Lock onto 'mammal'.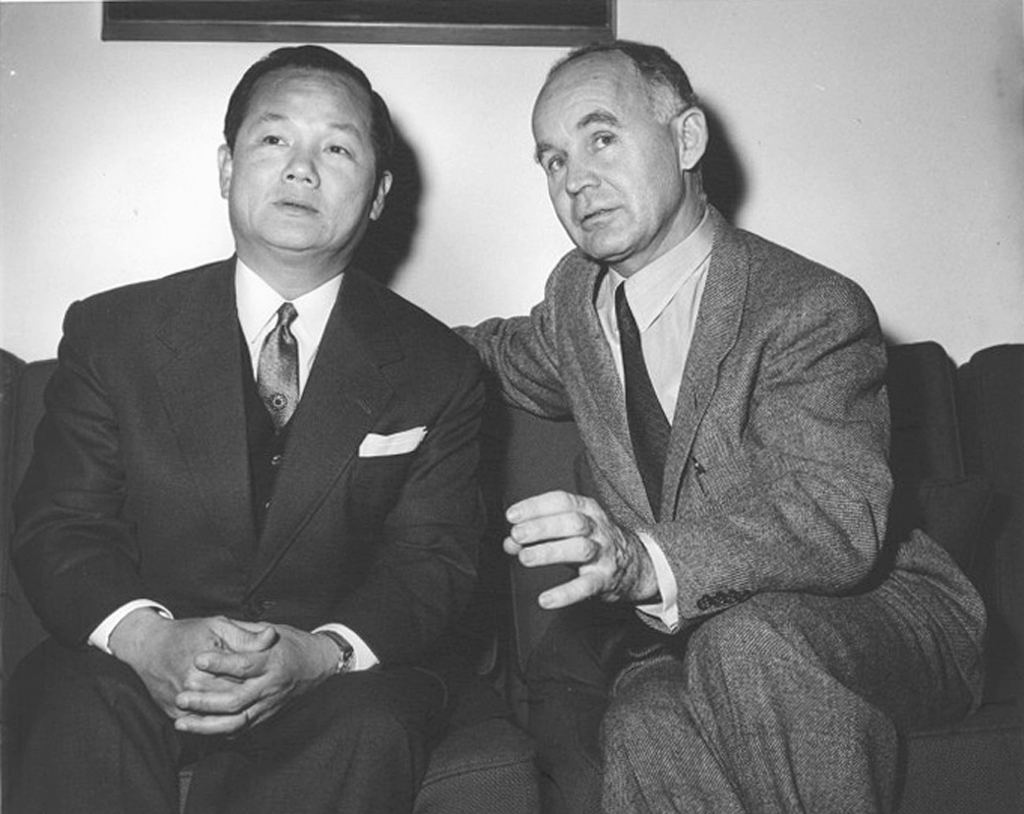
Locked: BBox(0, 42, 491, 813).
